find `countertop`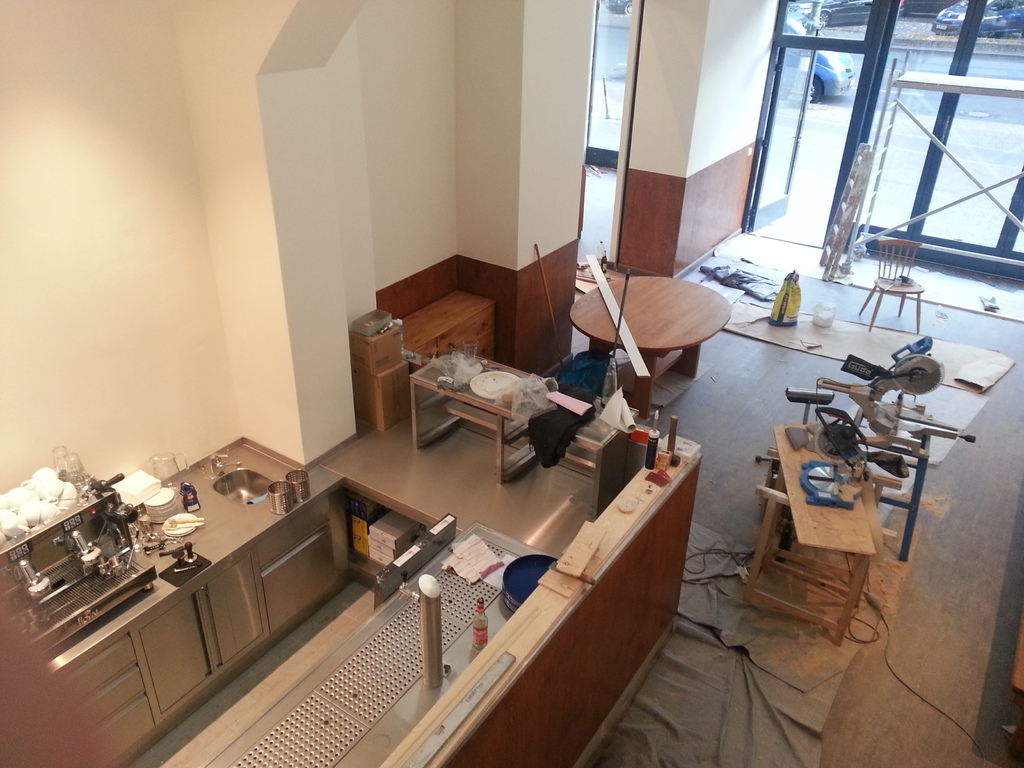
Rect(0, 433, 353, 765)
